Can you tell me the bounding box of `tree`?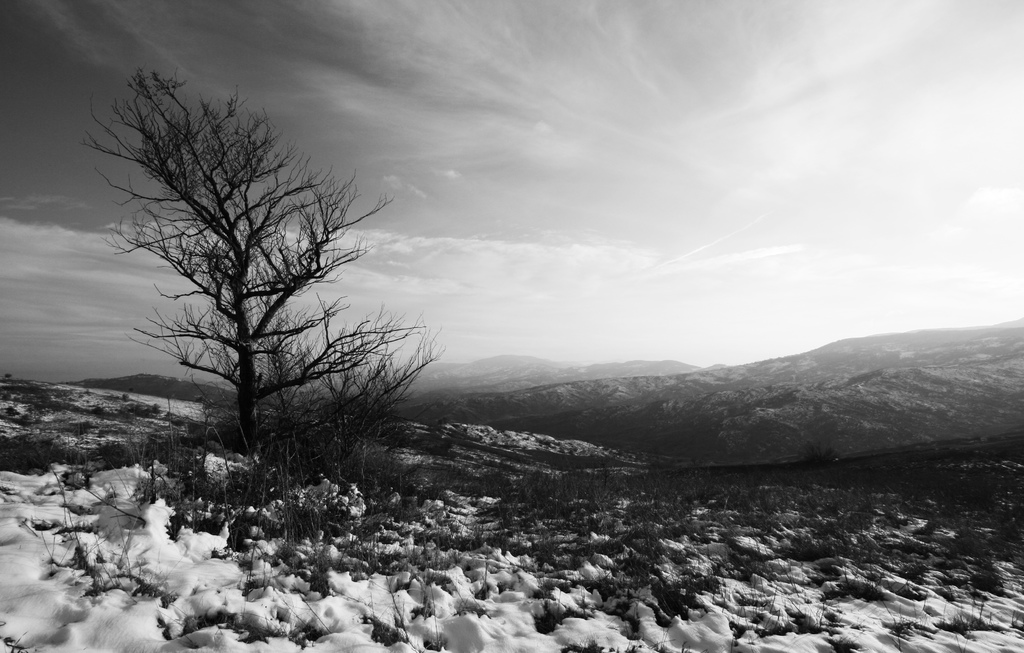
(77, 65, 436, 441).
